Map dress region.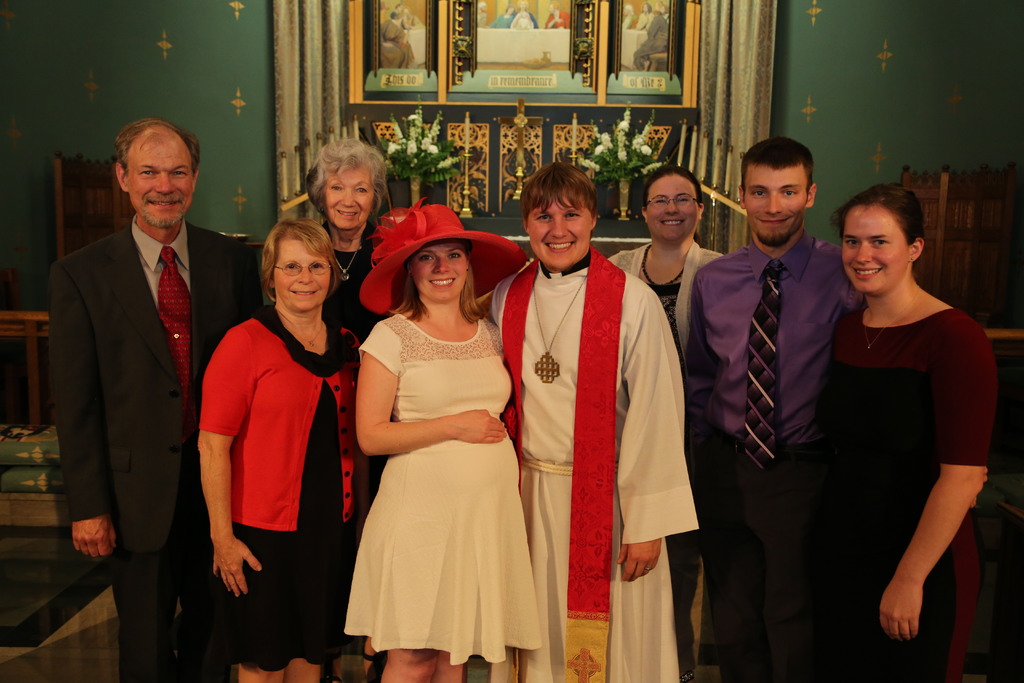
Mapped to <box>316,217,383,339</box>.
